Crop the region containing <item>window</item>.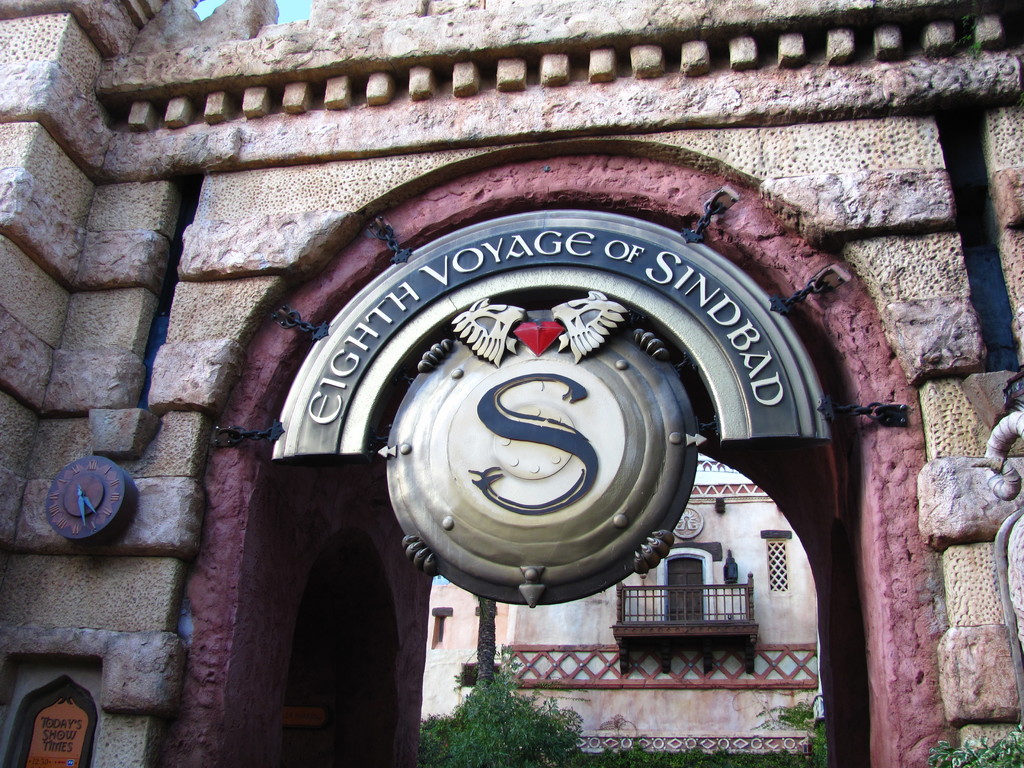
Crop region: Rect(657, 543, 730, 621).
